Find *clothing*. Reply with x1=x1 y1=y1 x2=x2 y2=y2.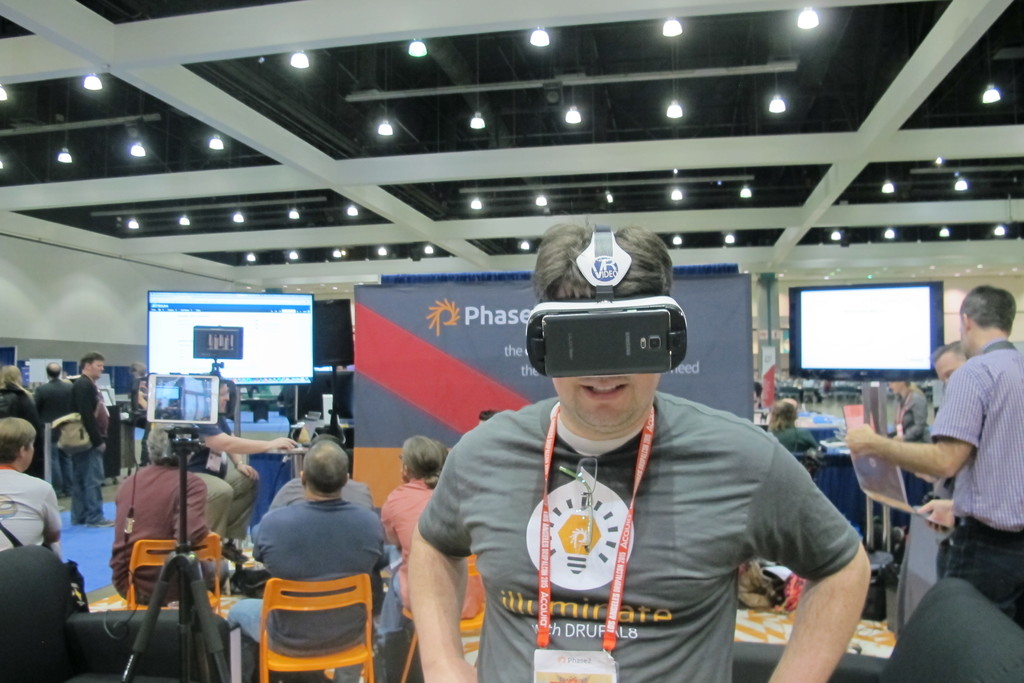
x1=380 y1=483 x2=467 y2=682.
